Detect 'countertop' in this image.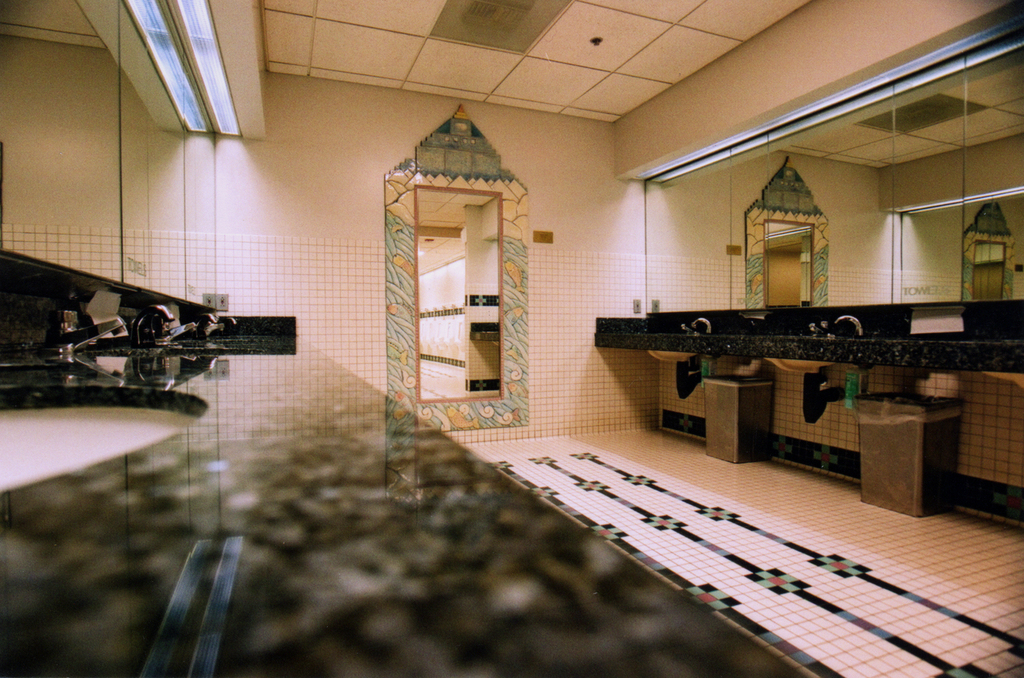
Detection: [0, 332, 808, 677].
